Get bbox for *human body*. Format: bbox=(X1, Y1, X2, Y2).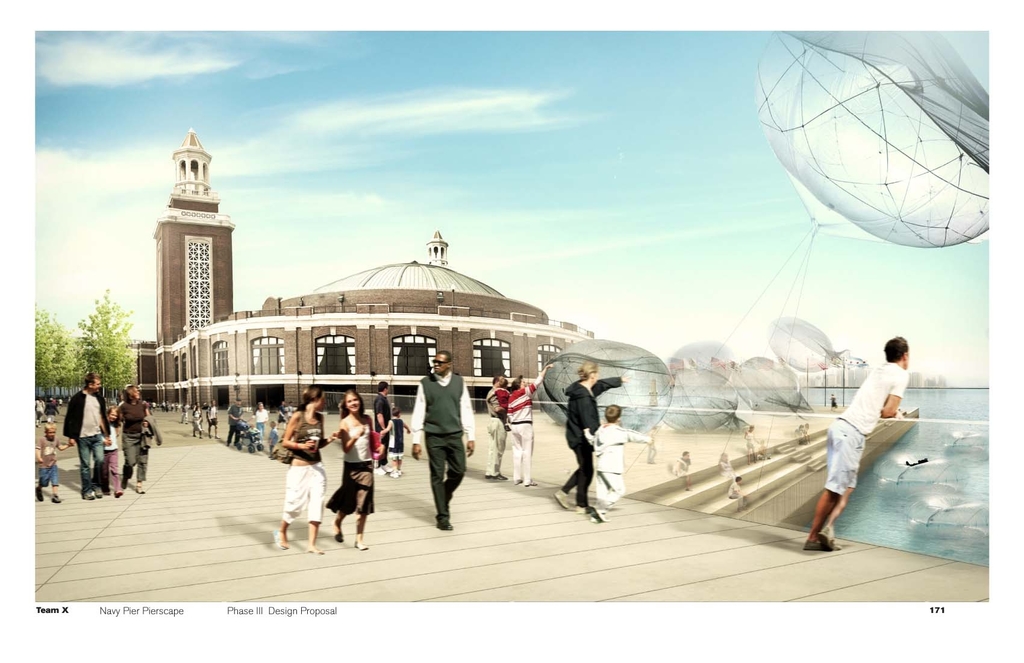
bbox=(209, 397, 219, 437).
